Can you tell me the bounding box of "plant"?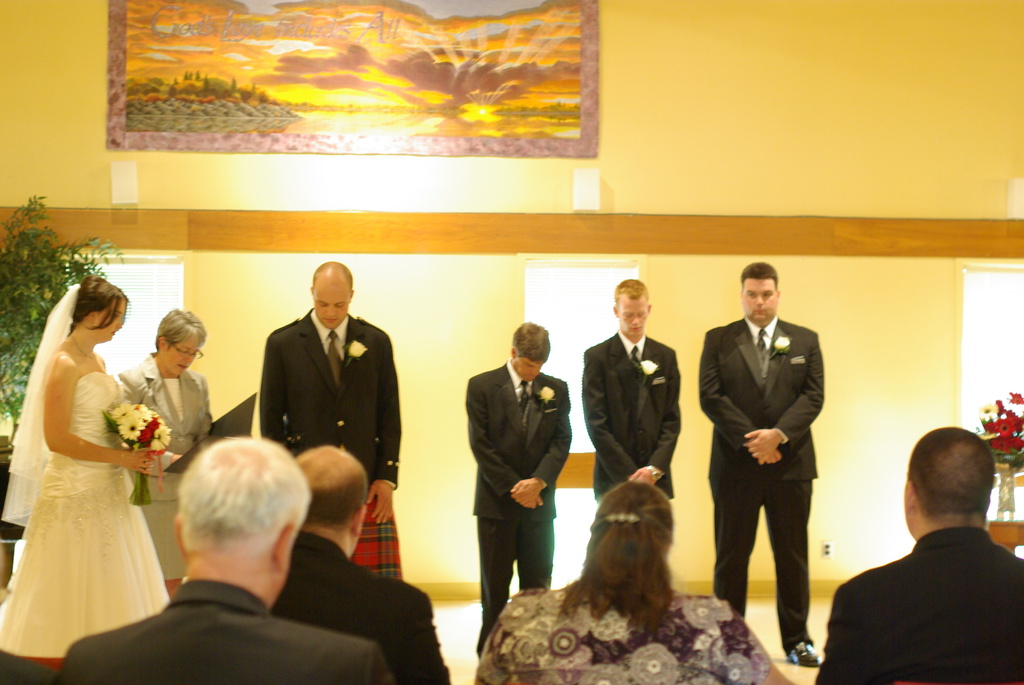
{"x1": 0, "y1": 191, "x2": 127, "y2": 421}.
